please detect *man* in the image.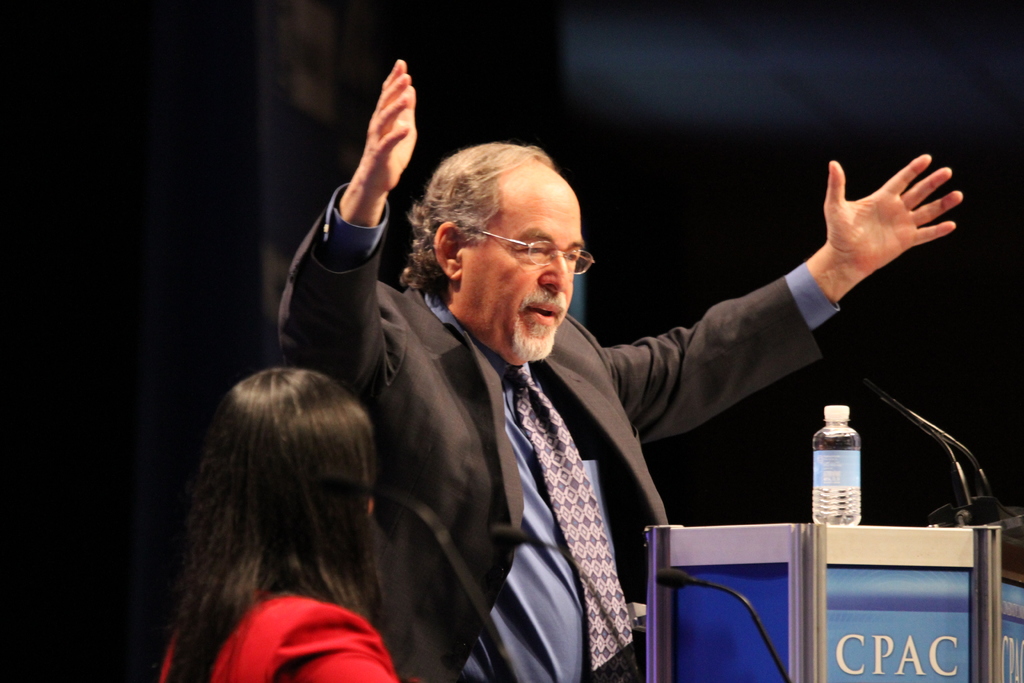
bbox=(268, 55, 968, 682).
